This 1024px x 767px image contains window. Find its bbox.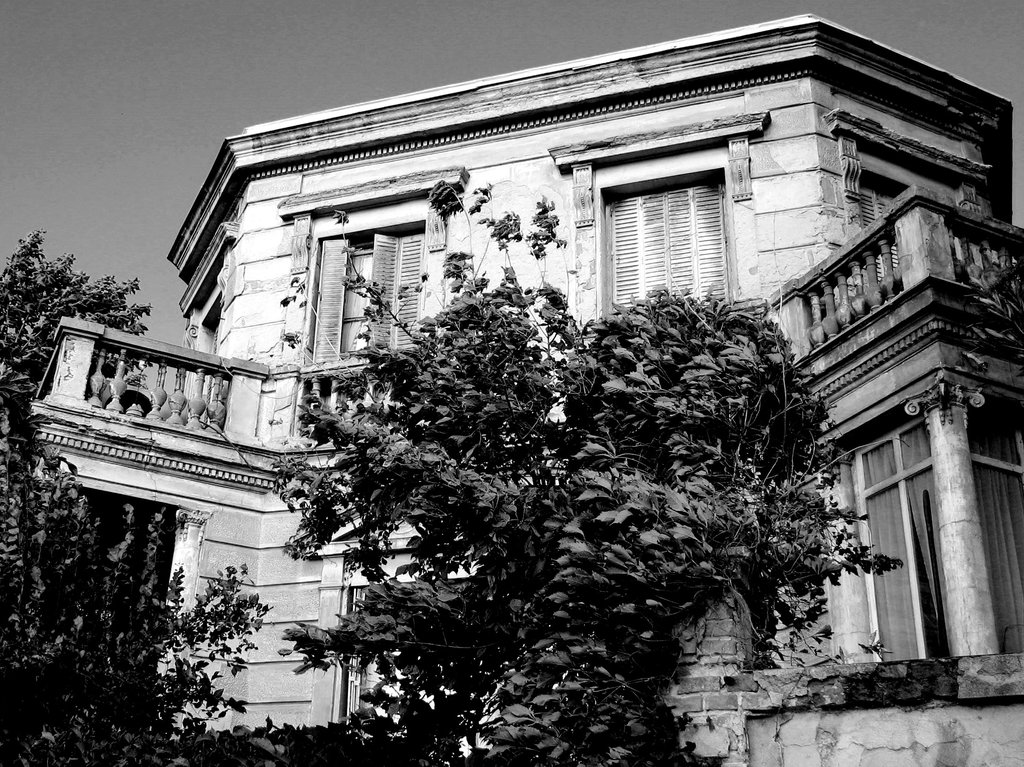
l=907, t=469, r=945, b=656.
